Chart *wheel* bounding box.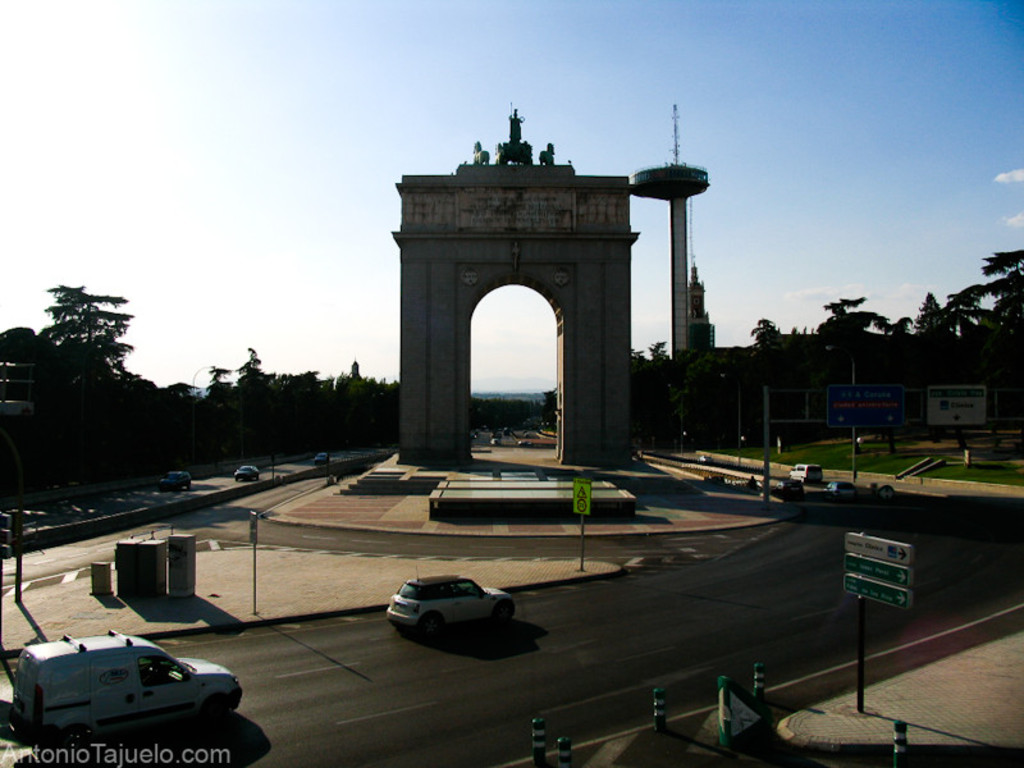
Charted: left=205, top=691, right=230, bottom=721.
